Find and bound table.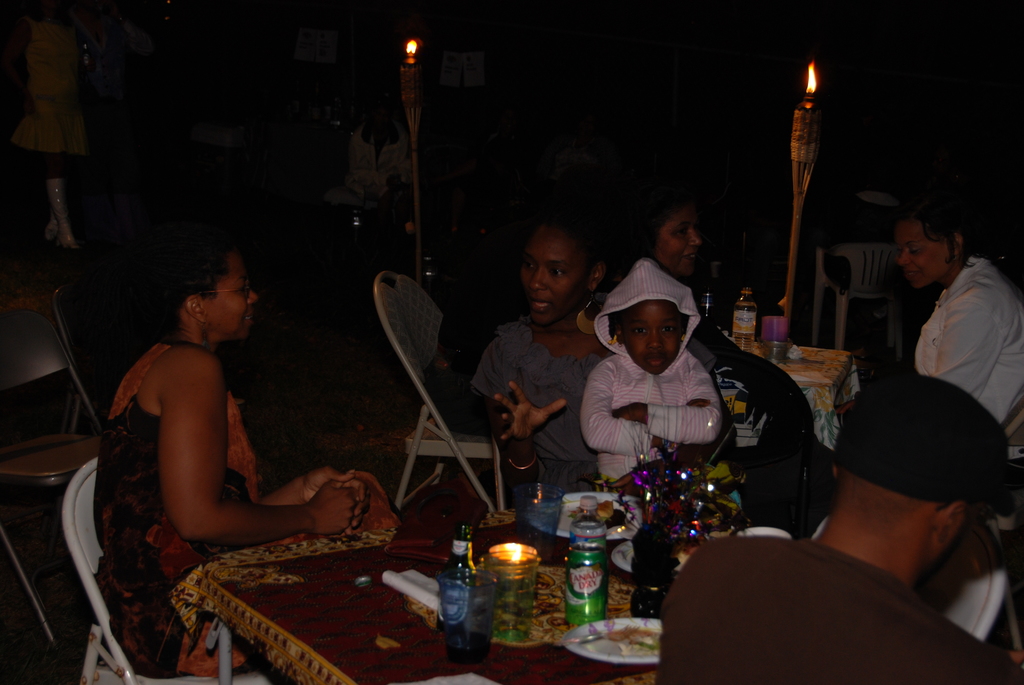
Bound: {"x1": 170, "y1": 435, "x2": 1023, "y2": 684}.
